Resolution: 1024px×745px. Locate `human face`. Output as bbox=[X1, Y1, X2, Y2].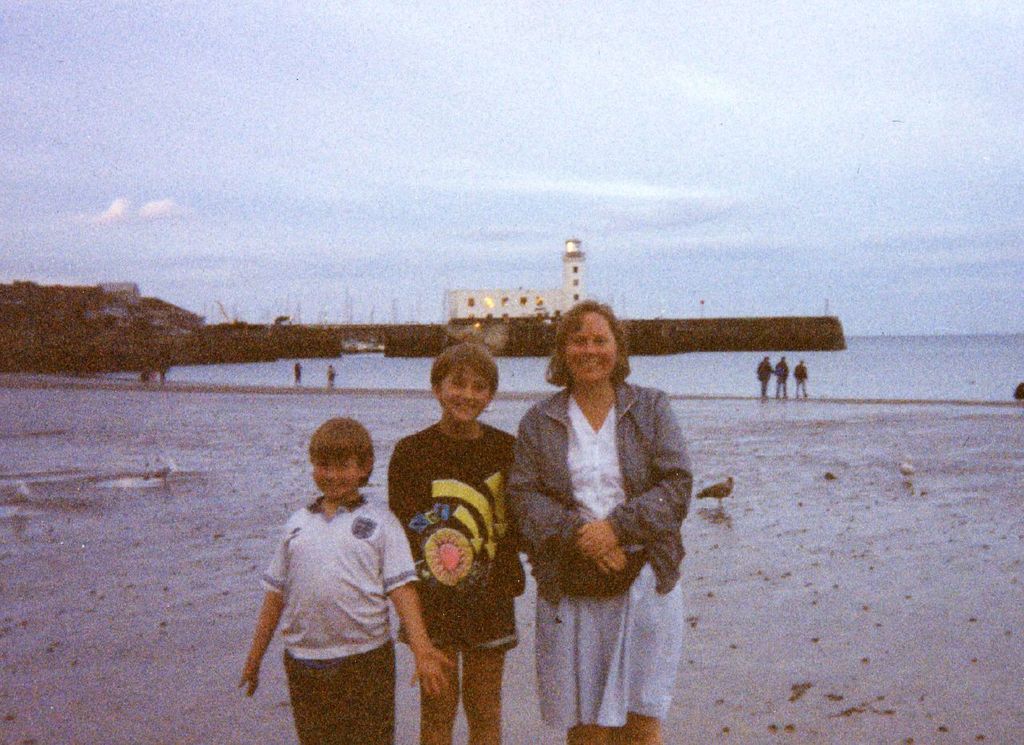
bbox=[306, 457, 365, 506].
